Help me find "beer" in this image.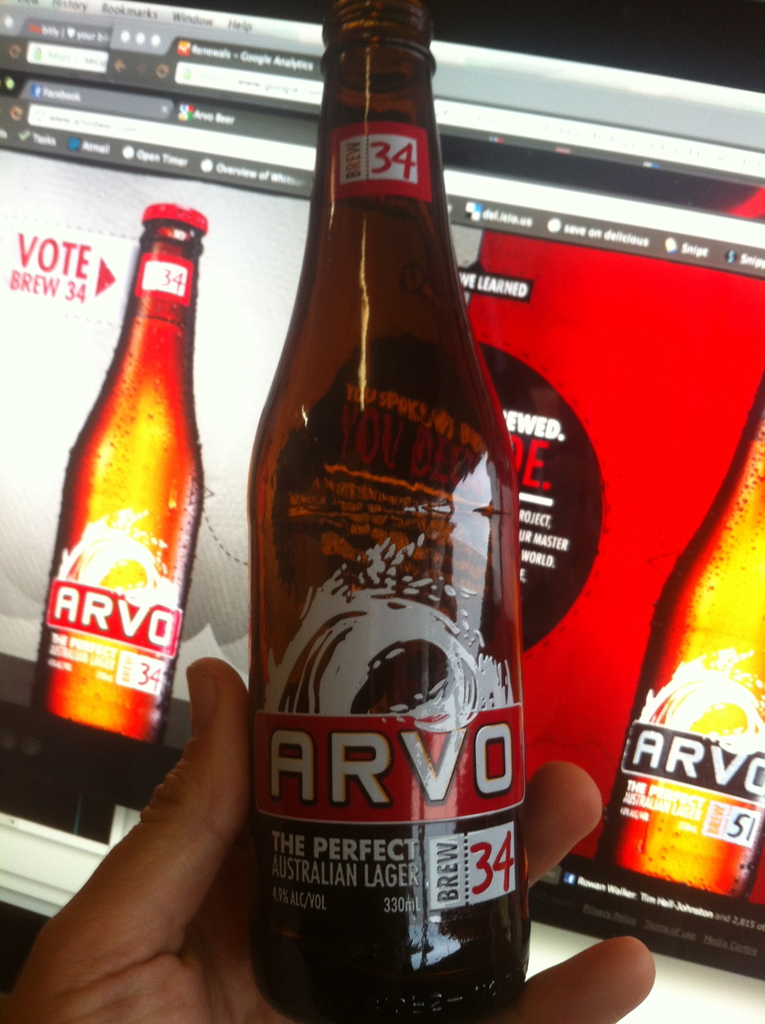
Found it: (x1=33, y1=197, x2=210, y2=750).
